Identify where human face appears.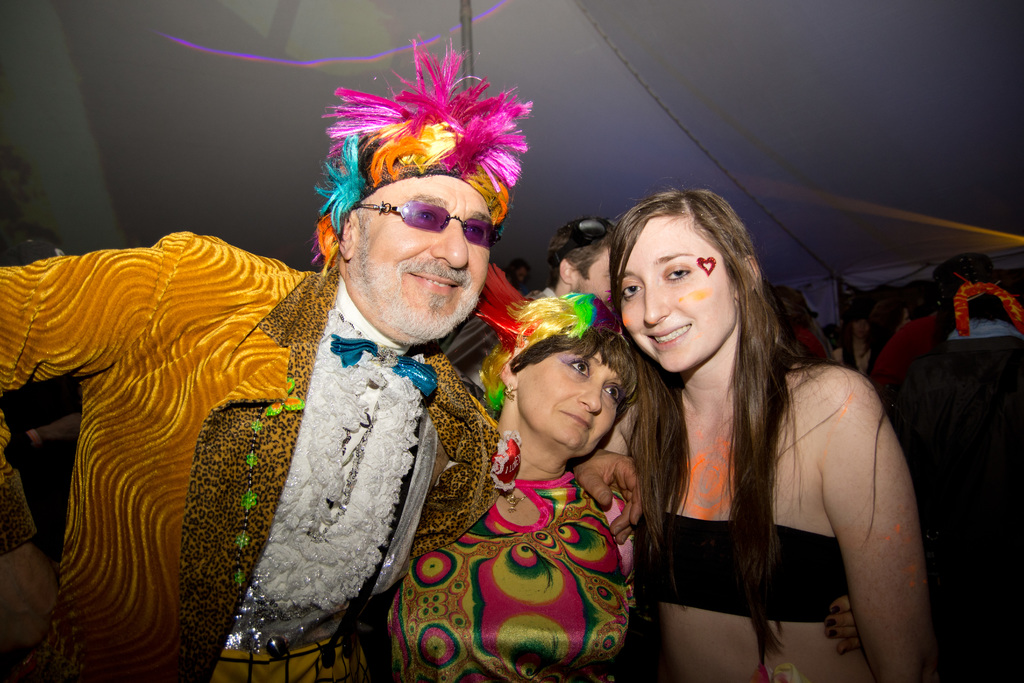
Appears at [854,319,873,339].
